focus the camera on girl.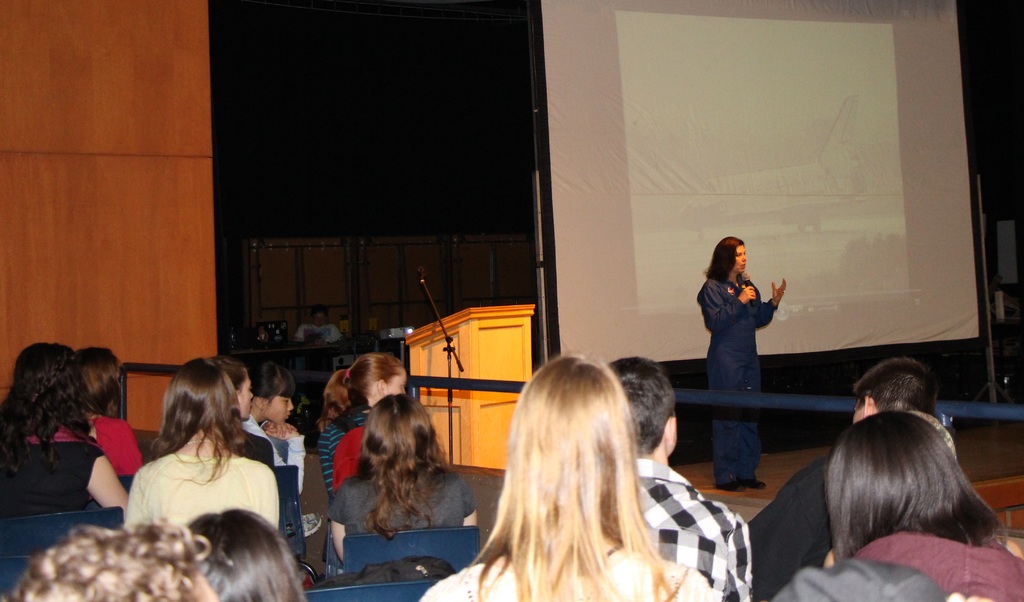
Focus region: (332,390,483,563).
